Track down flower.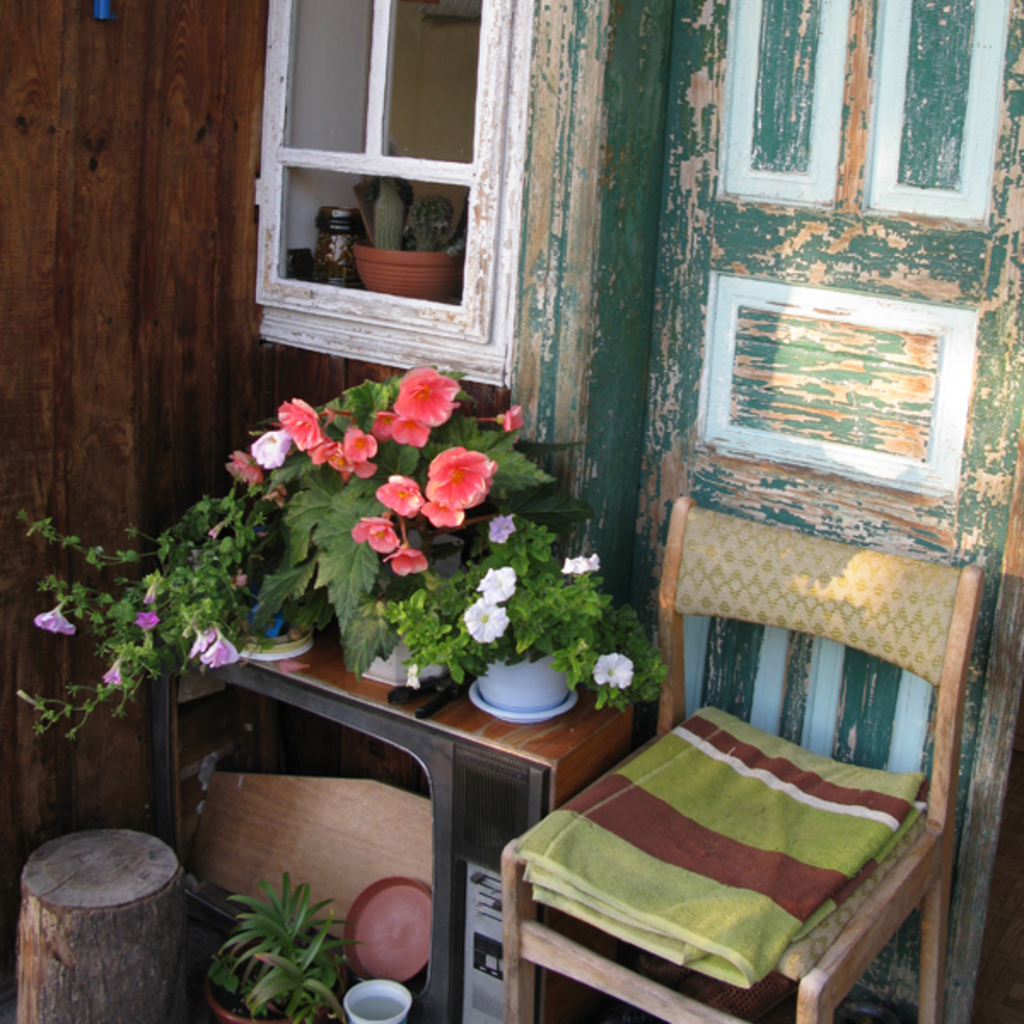
Tracked to locate(393, 364, 456, 432).
